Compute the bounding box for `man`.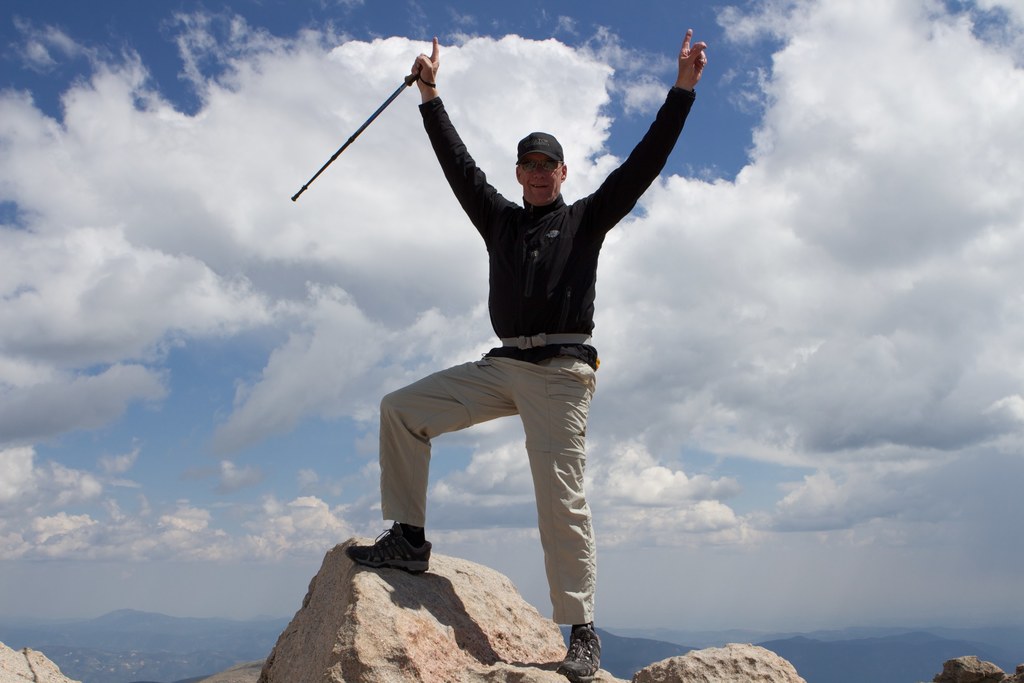
box=[334, 42, 684, 662].
